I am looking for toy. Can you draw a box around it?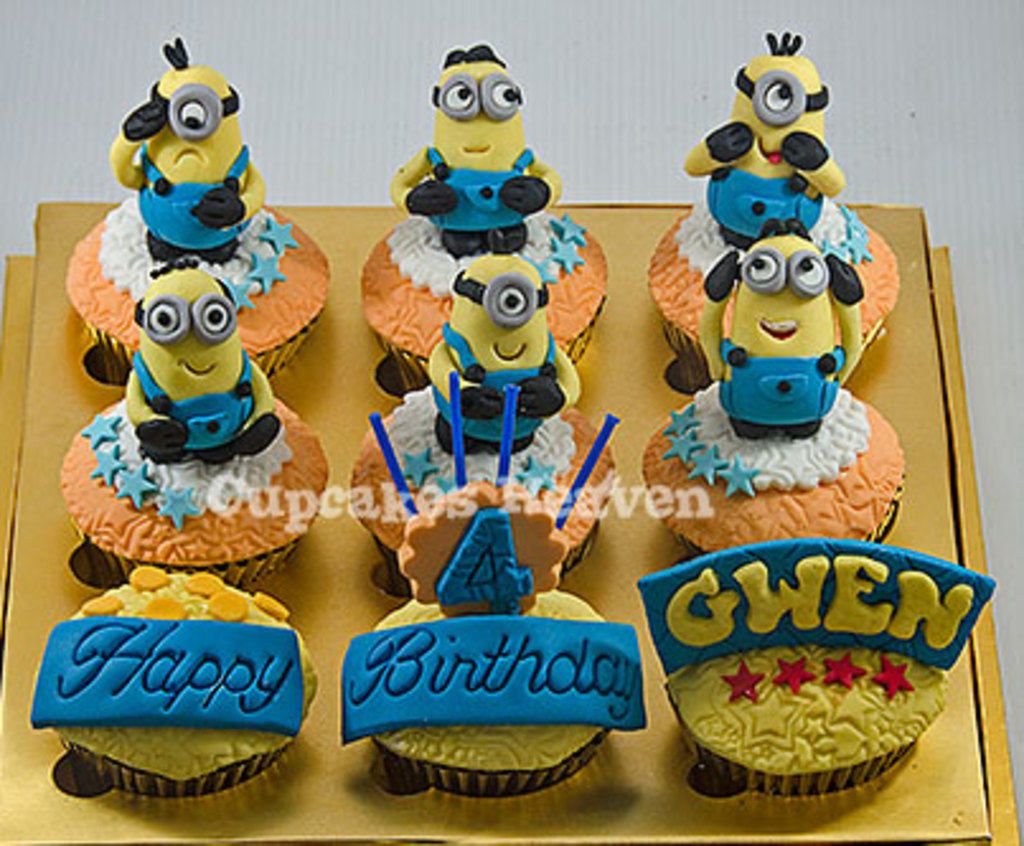
Sure, the bounding box is 74,564,282,622.
